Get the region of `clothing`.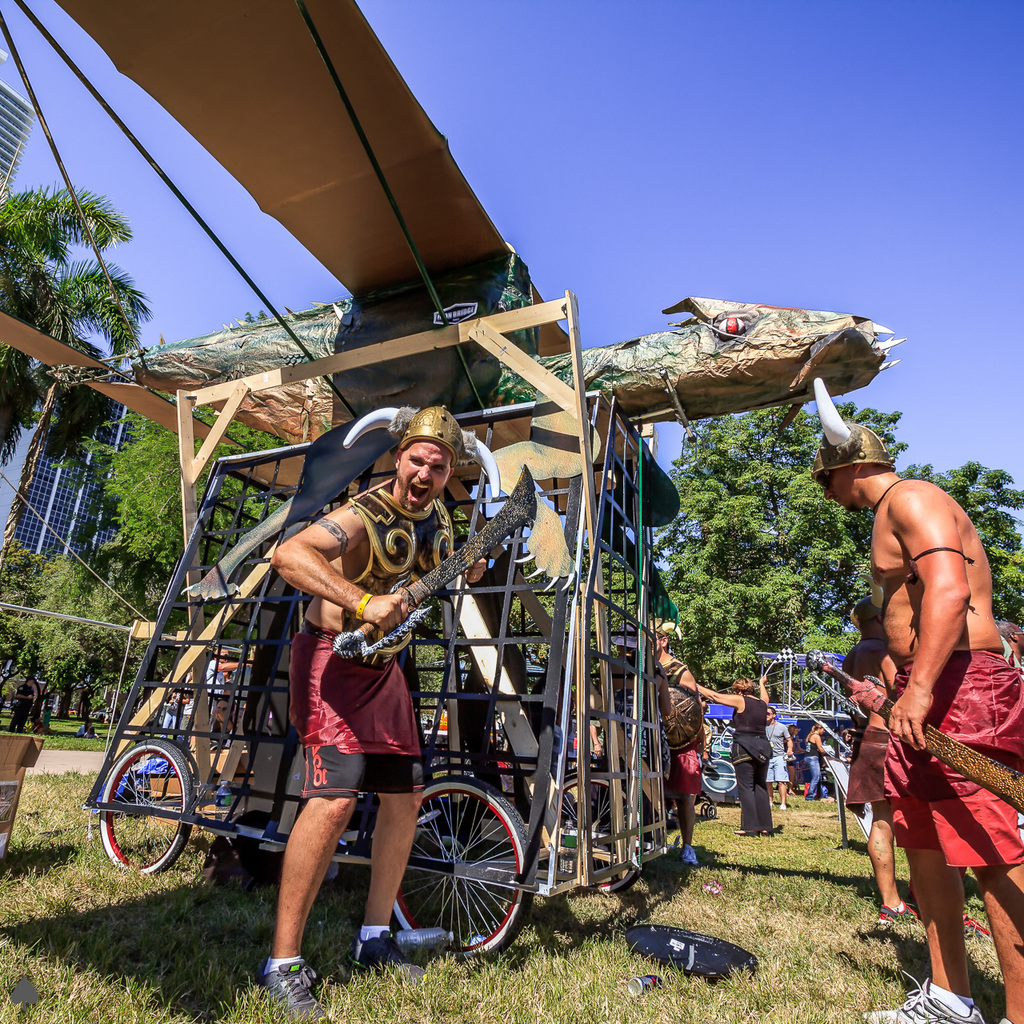
(876,650,1023,871).
